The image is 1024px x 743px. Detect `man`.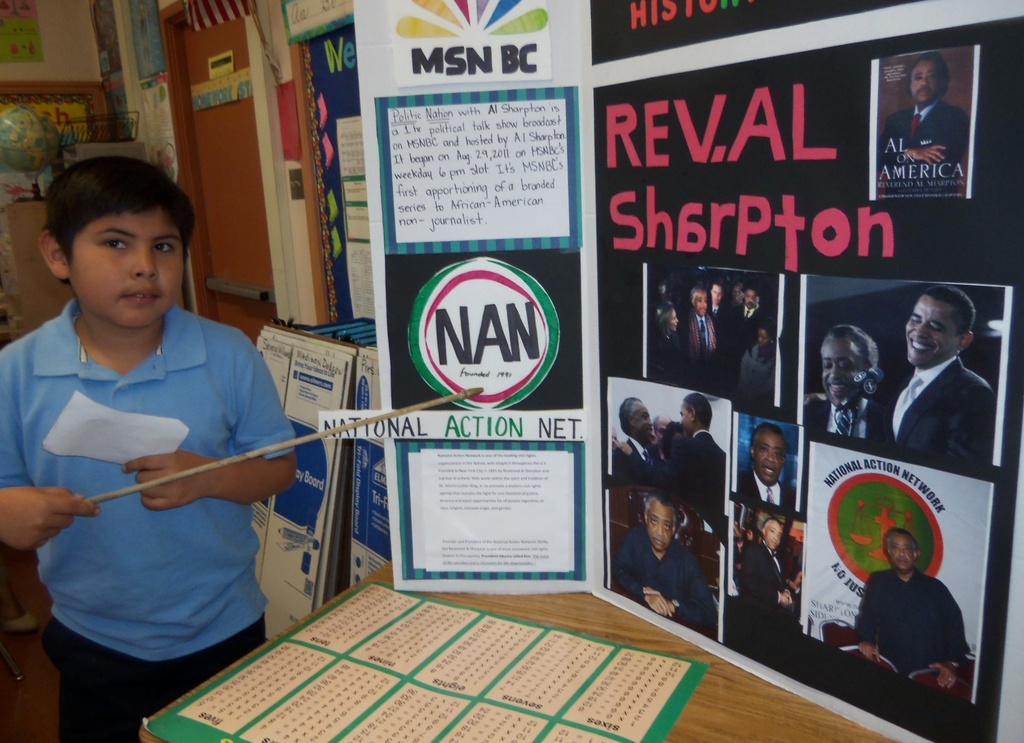
Detection: <box>733,422,793,509</box>.
